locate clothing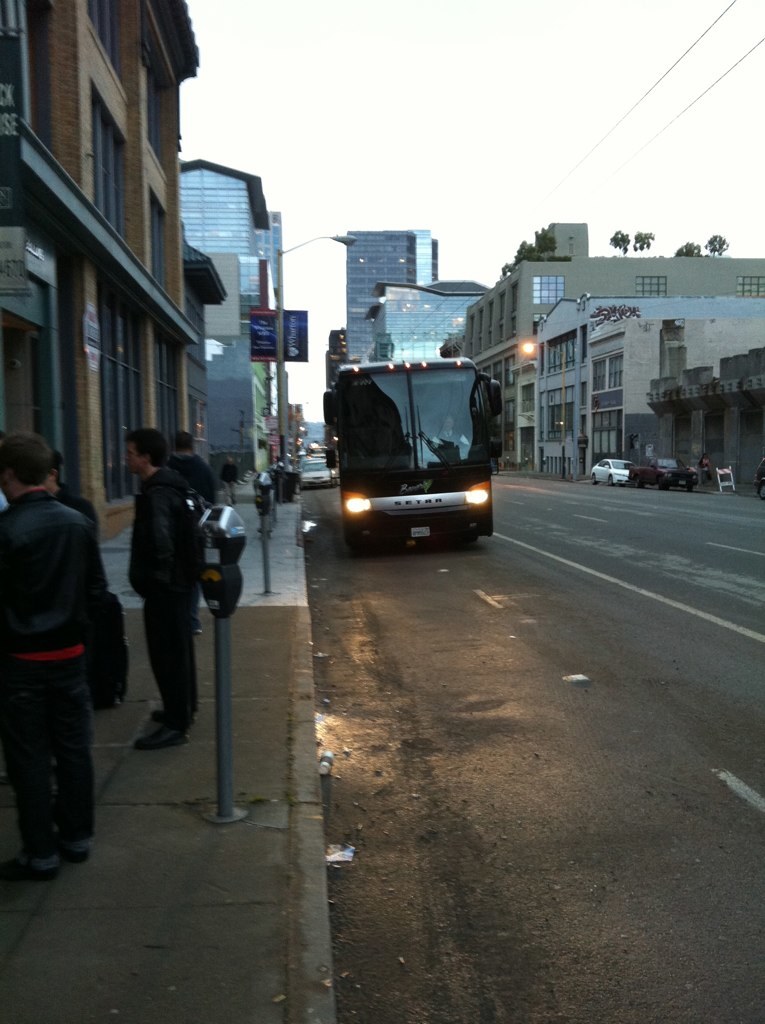
127 465 207 728
